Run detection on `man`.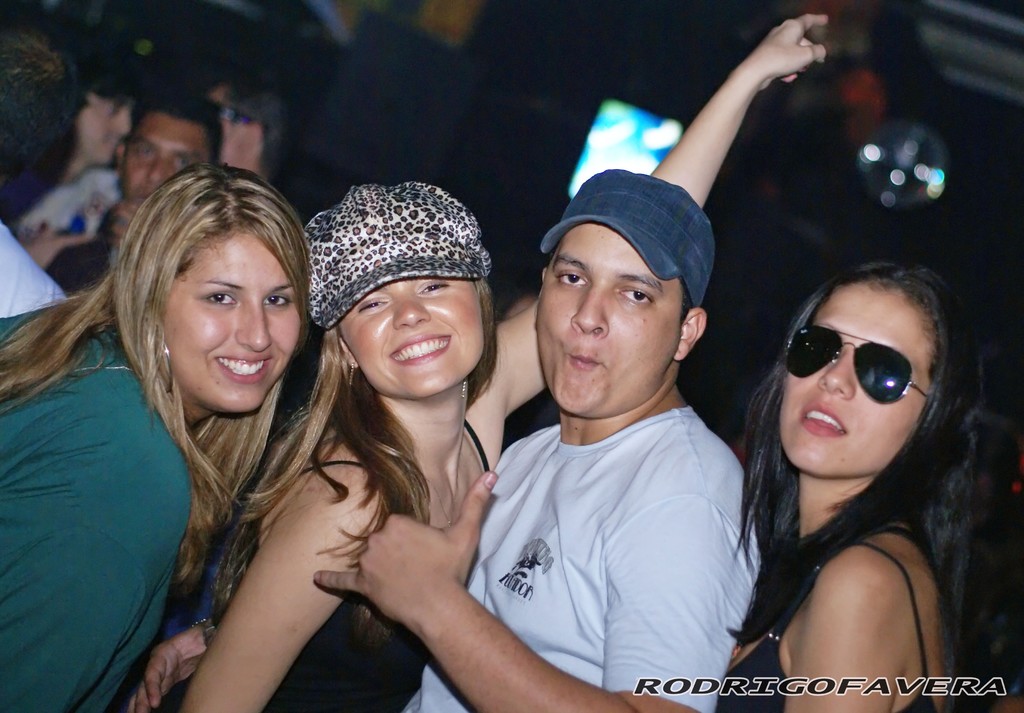
Result: [49,88,220,297].
